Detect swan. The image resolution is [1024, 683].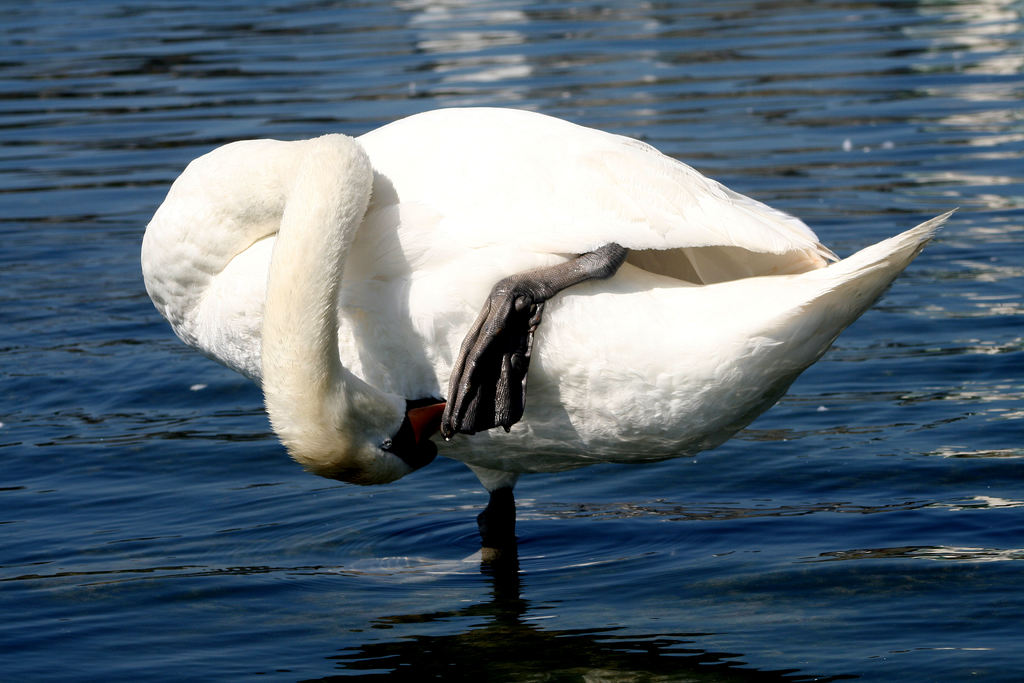
(x1=129, y1=111, x2=872, y2=509).
